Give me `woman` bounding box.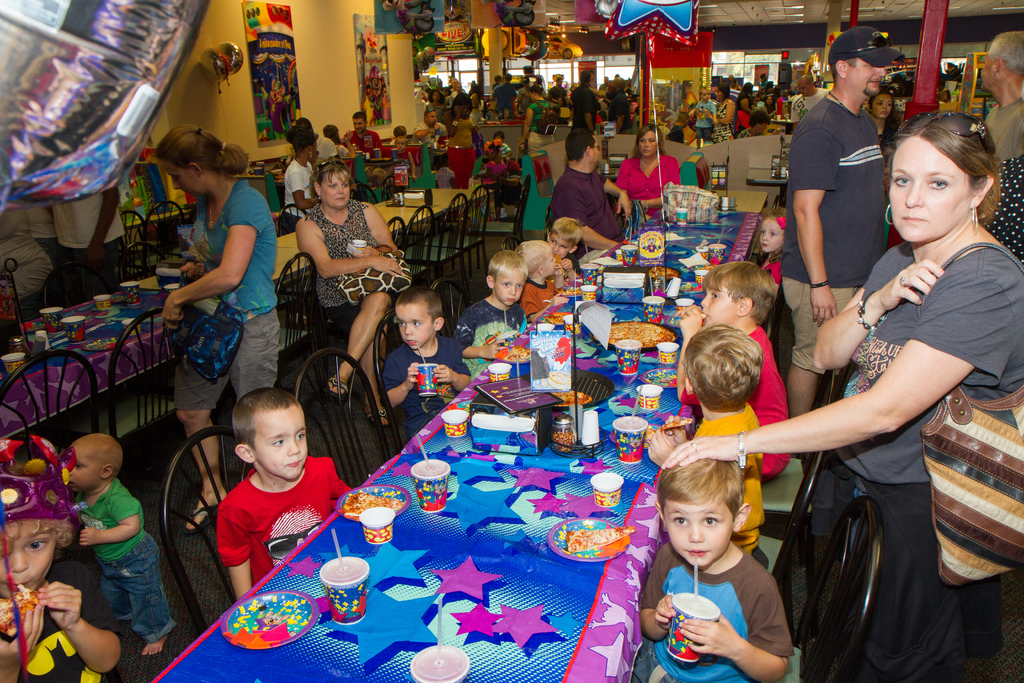
<region>612, 122, 689, 222</region>.
